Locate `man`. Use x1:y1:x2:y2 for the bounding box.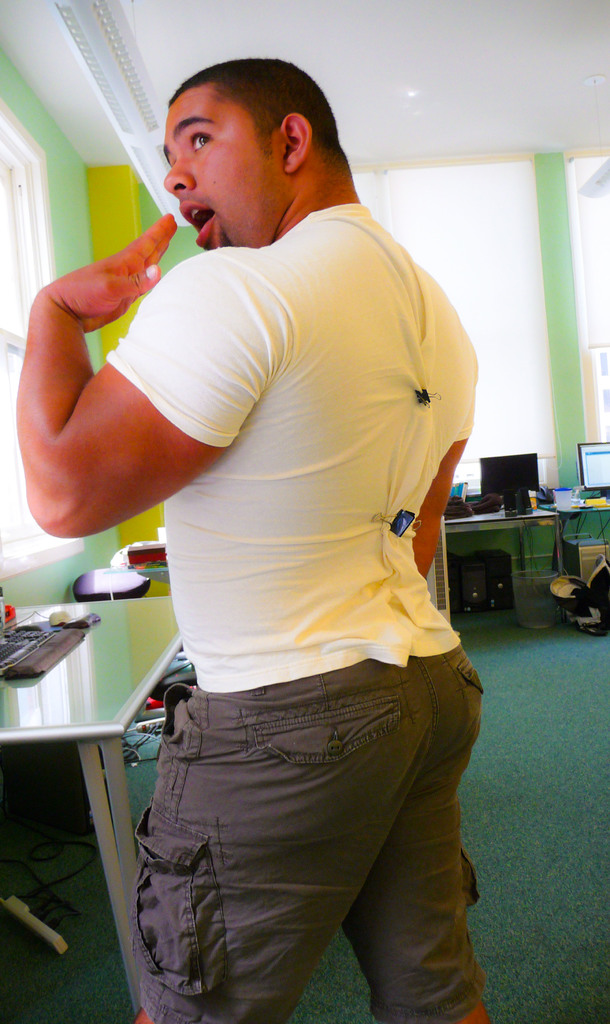
7:55:488:1023.
